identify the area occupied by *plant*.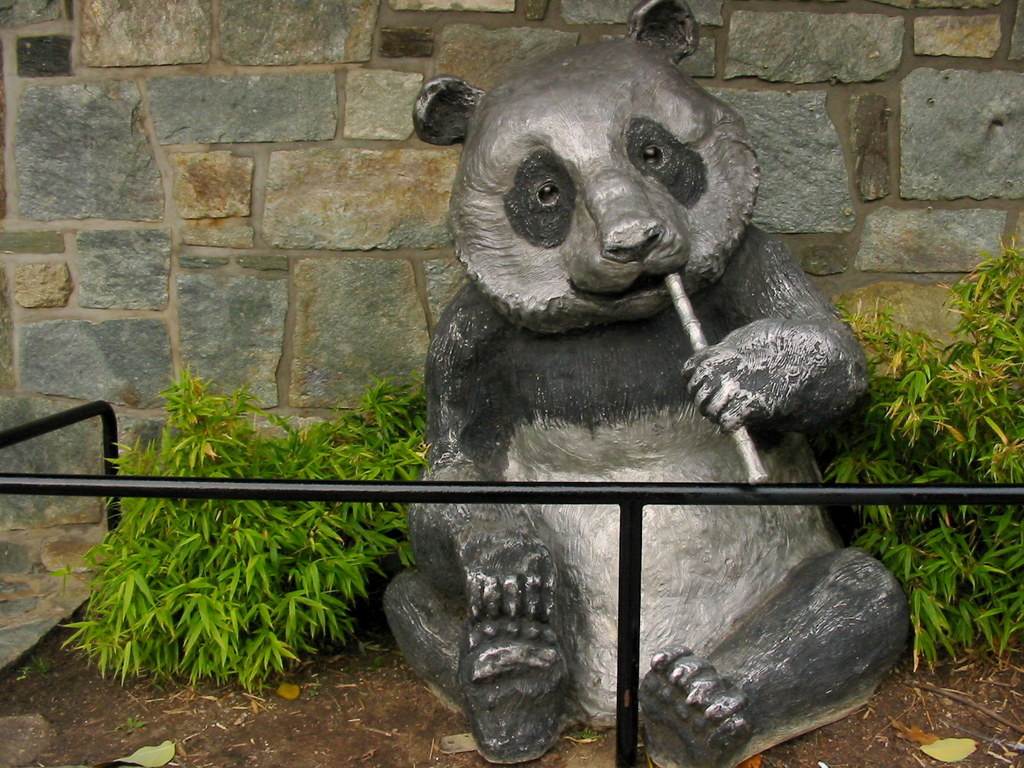
Area: <region>810, 439, 1018, 681</region>.
